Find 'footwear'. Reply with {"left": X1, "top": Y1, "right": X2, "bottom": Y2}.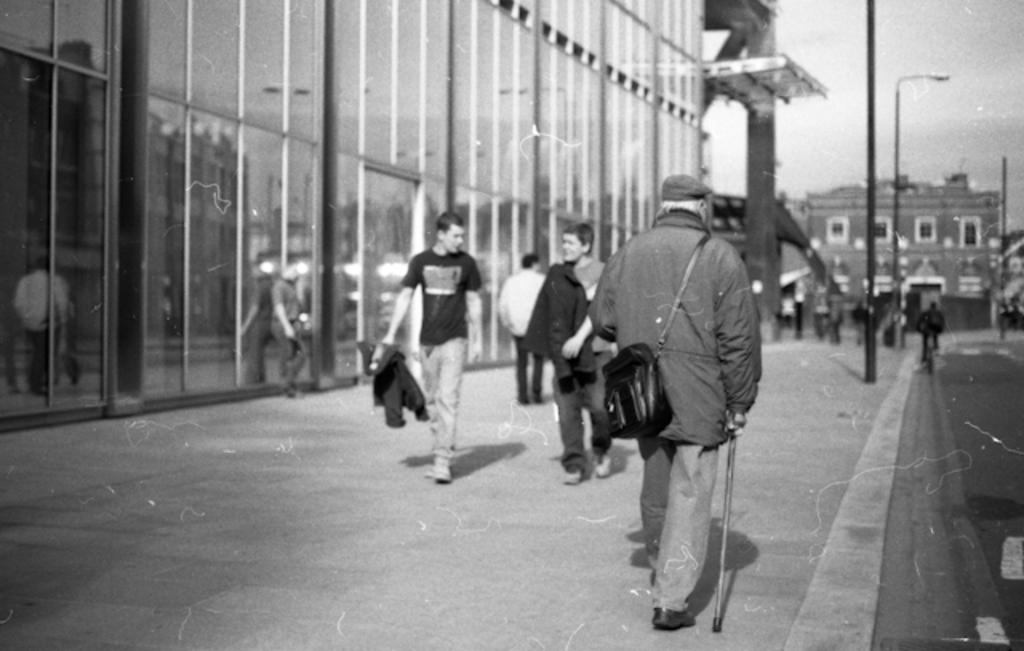
{"left": 589, "top": 449, "right": 618, "bottom": 483}.
